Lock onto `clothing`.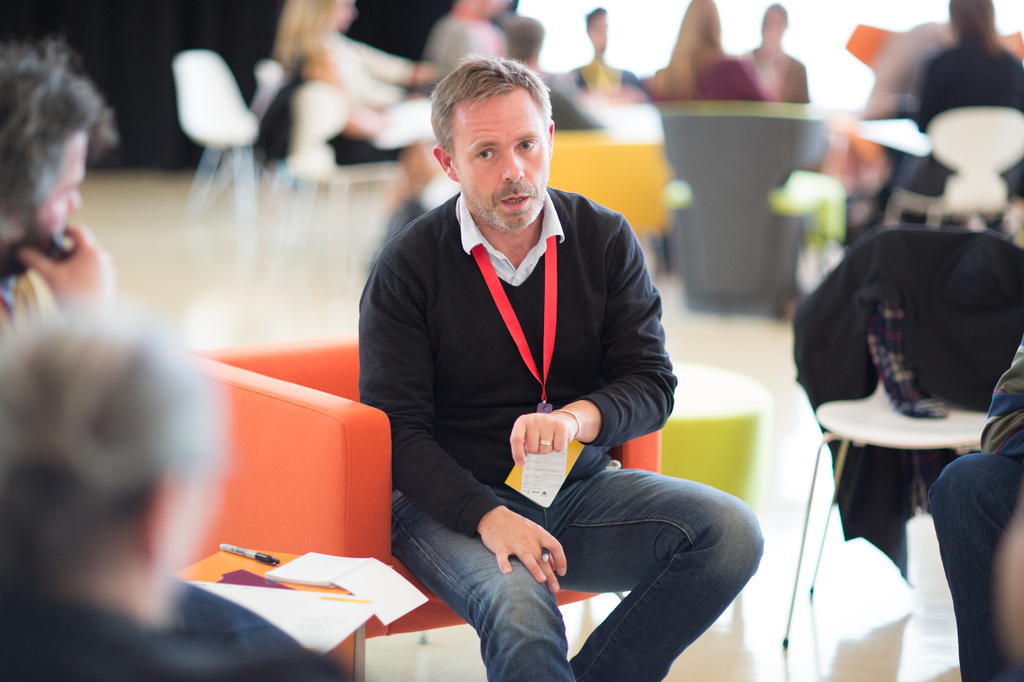
Locked: 291 17 451 112.
